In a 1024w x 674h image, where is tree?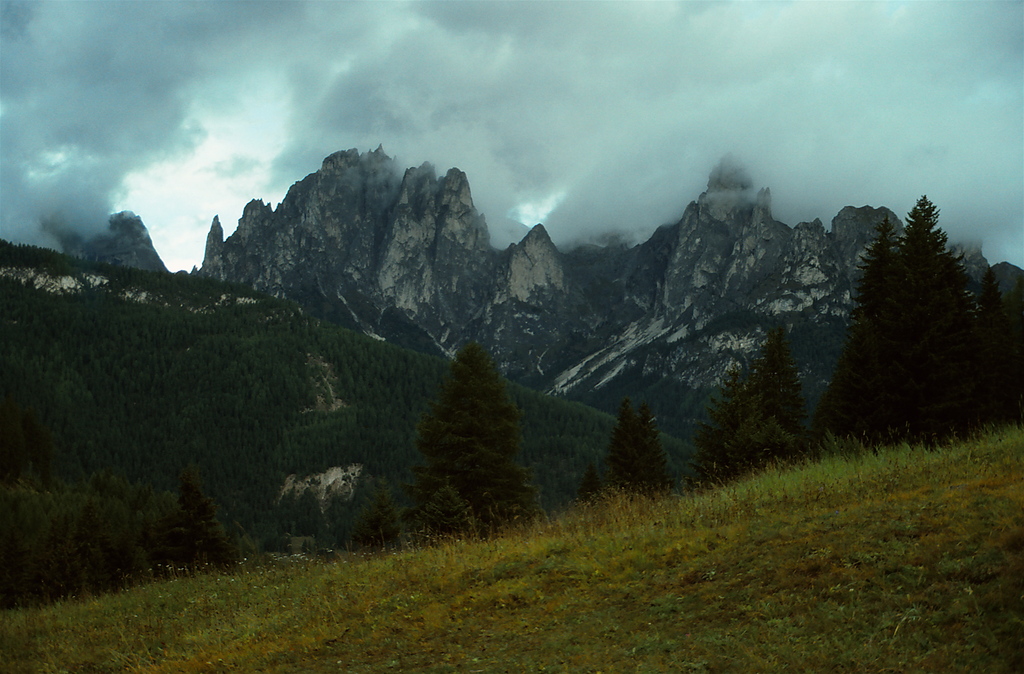
BBox(687, 361, 796, 500).
